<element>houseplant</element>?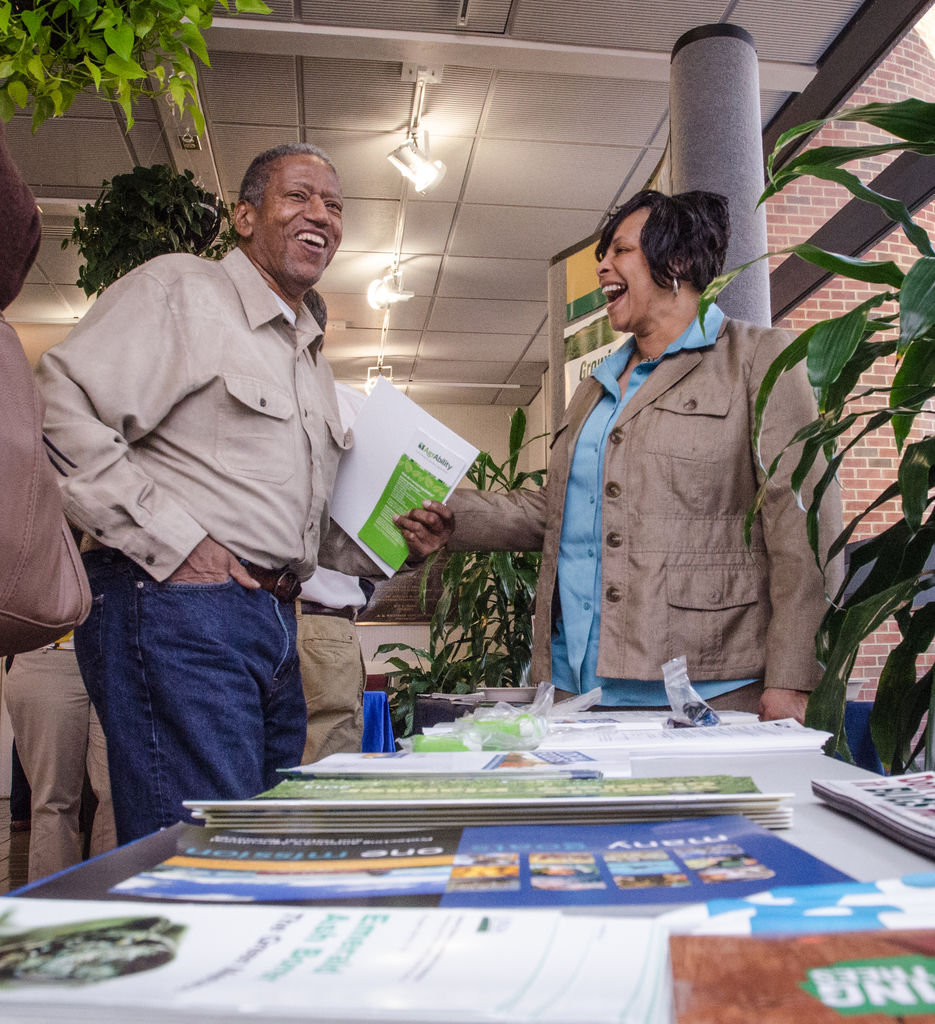
bbox=(371, 405, 550, 736)
